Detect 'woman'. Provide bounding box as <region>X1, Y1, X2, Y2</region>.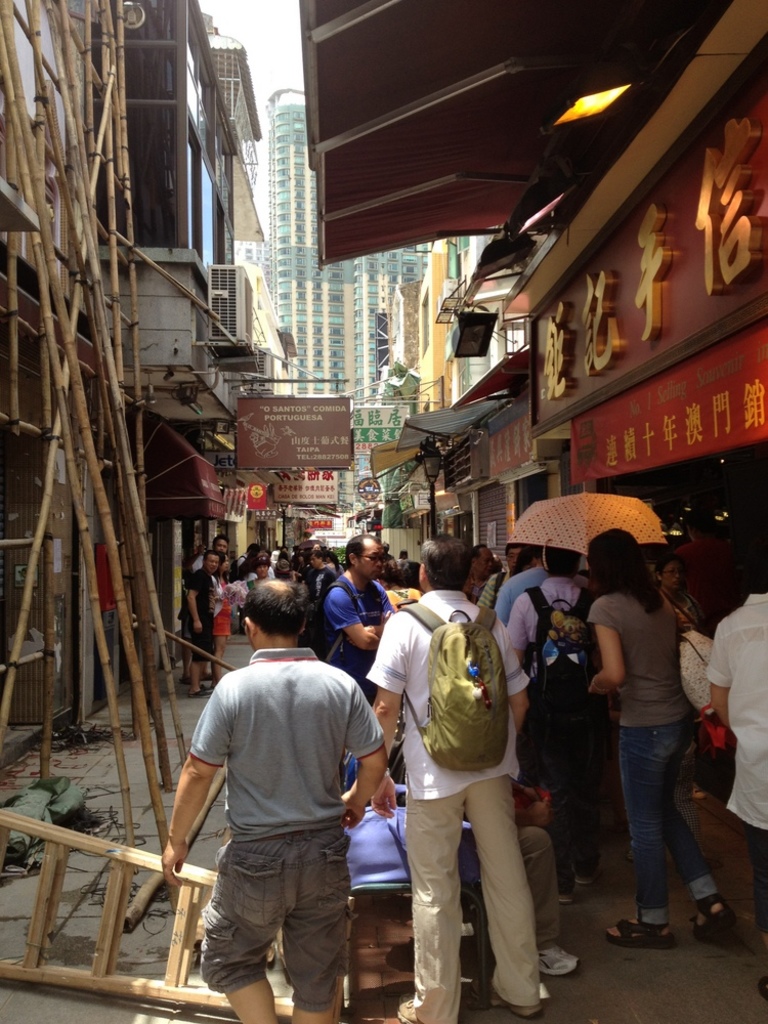
<region>585, 508, 730, 946</region>.
